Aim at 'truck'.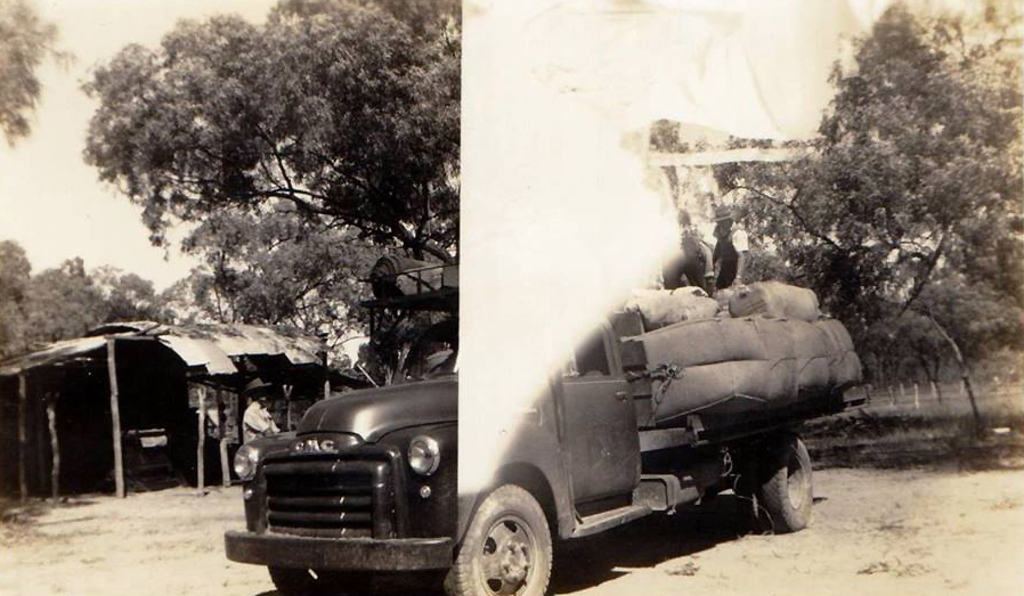
Aimed at l=294, t=271, r=880, b=577.
